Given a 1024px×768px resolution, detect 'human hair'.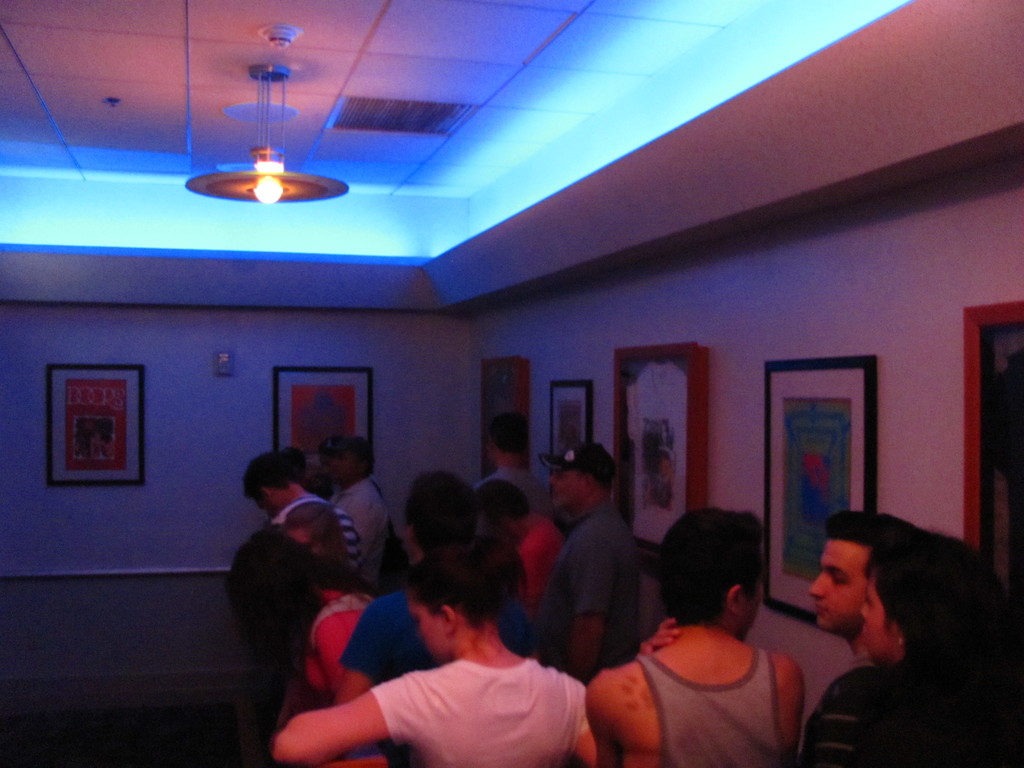
detection(404, 467, 486, 553).
